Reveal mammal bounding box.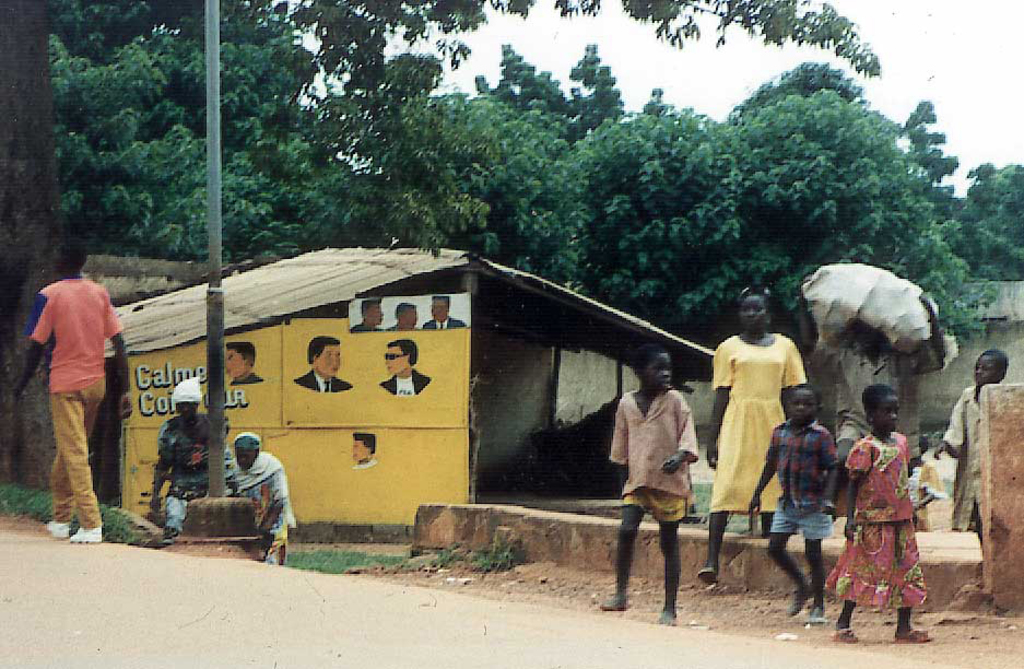
Revealed: 424, 292, 469, 327.
